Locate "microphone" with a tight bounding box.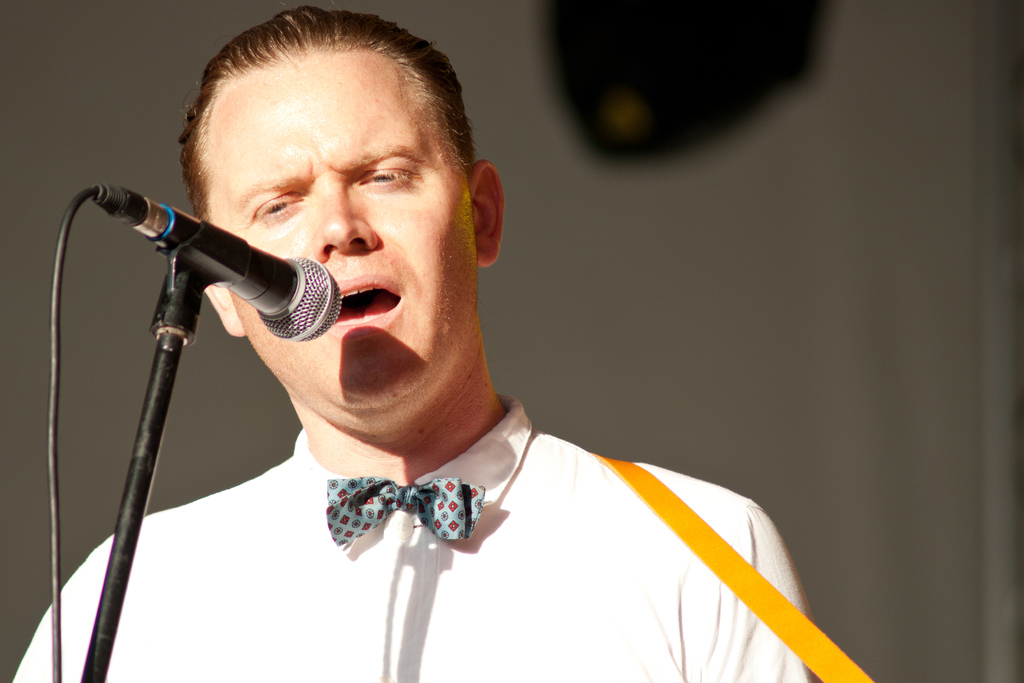
x1=97 y1=178 x2=348 y2=338.
